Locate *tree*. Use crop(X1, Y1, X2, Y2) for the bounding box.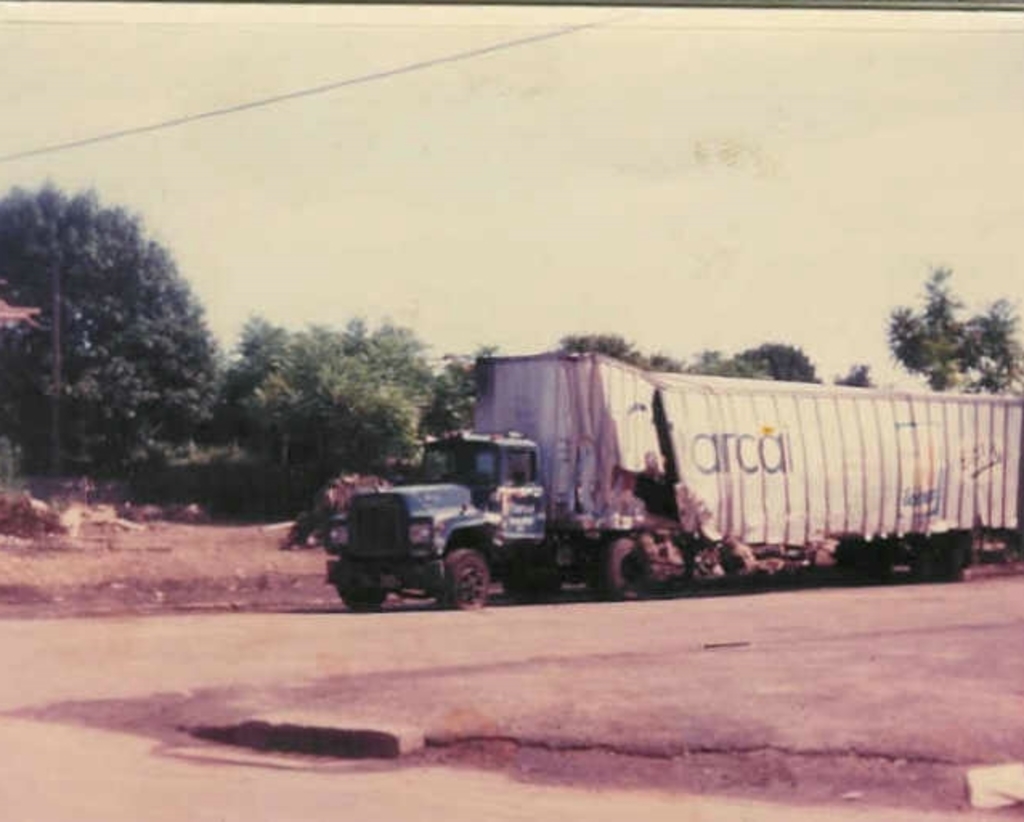
crop(886, 268, 1022, 393).
